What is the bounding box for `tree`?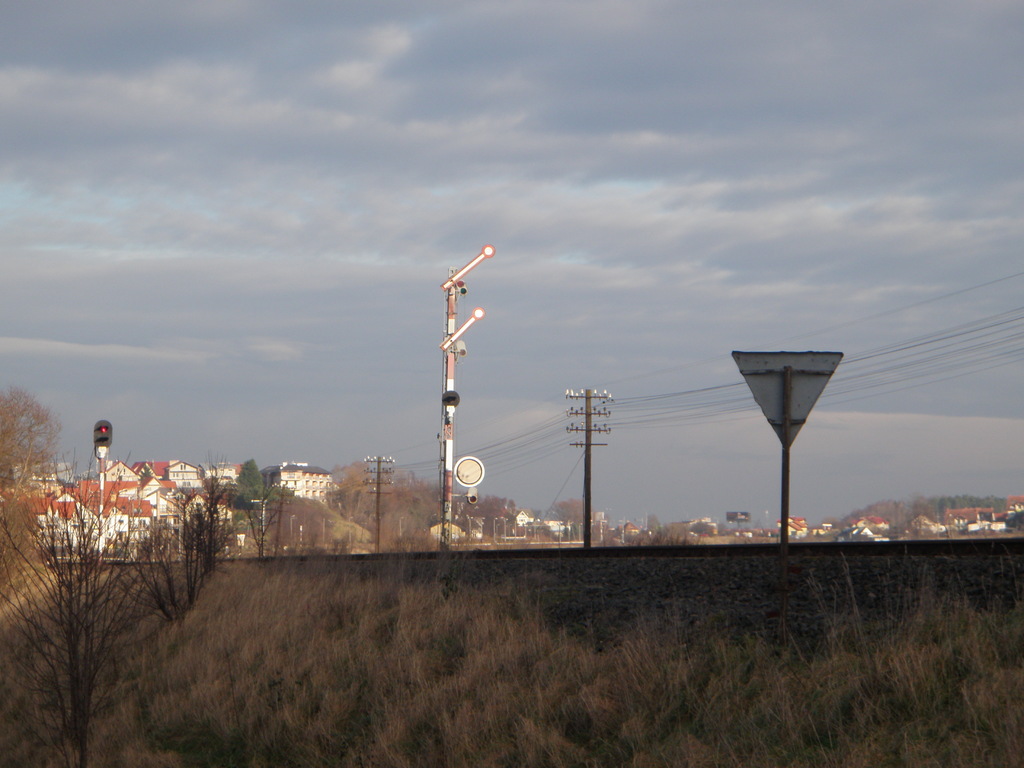
bbox=[136, 472, 223, 621].
